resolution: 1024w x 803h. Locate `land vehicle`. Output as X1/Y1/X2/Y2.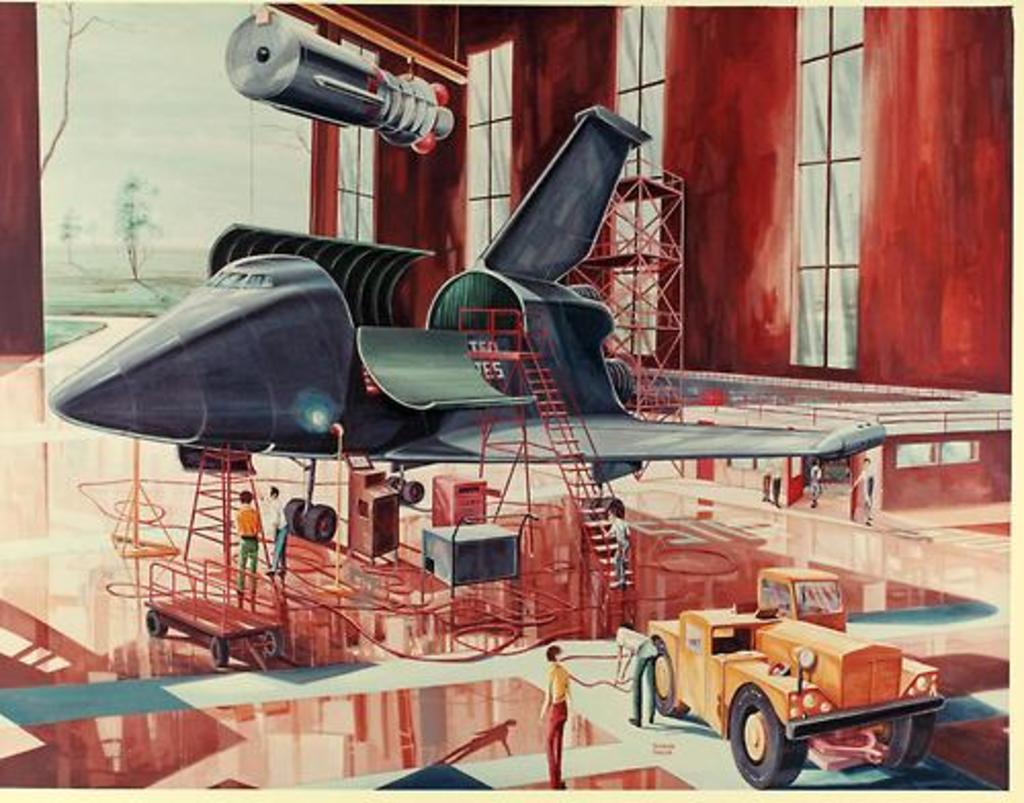
645/565/940/789.
